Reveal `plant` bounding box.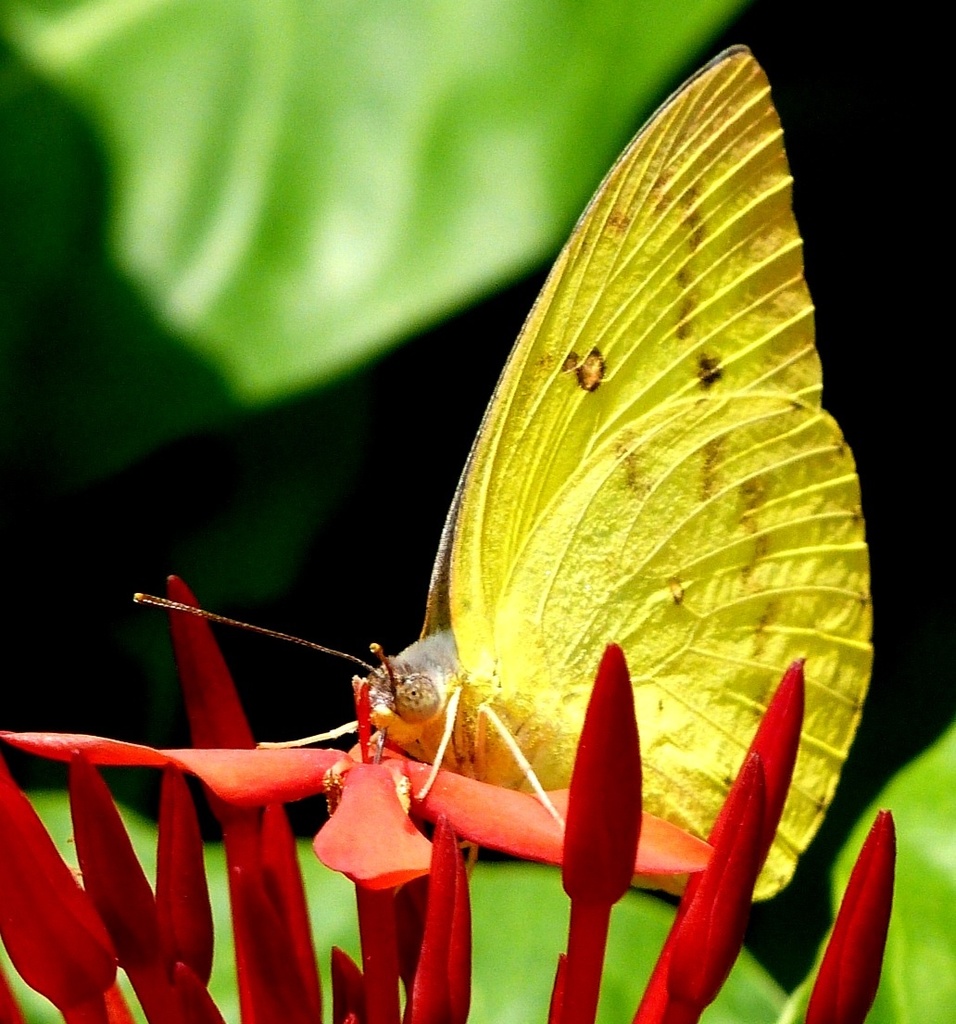
Revealed: box=[0, 0, 955, 1023].
